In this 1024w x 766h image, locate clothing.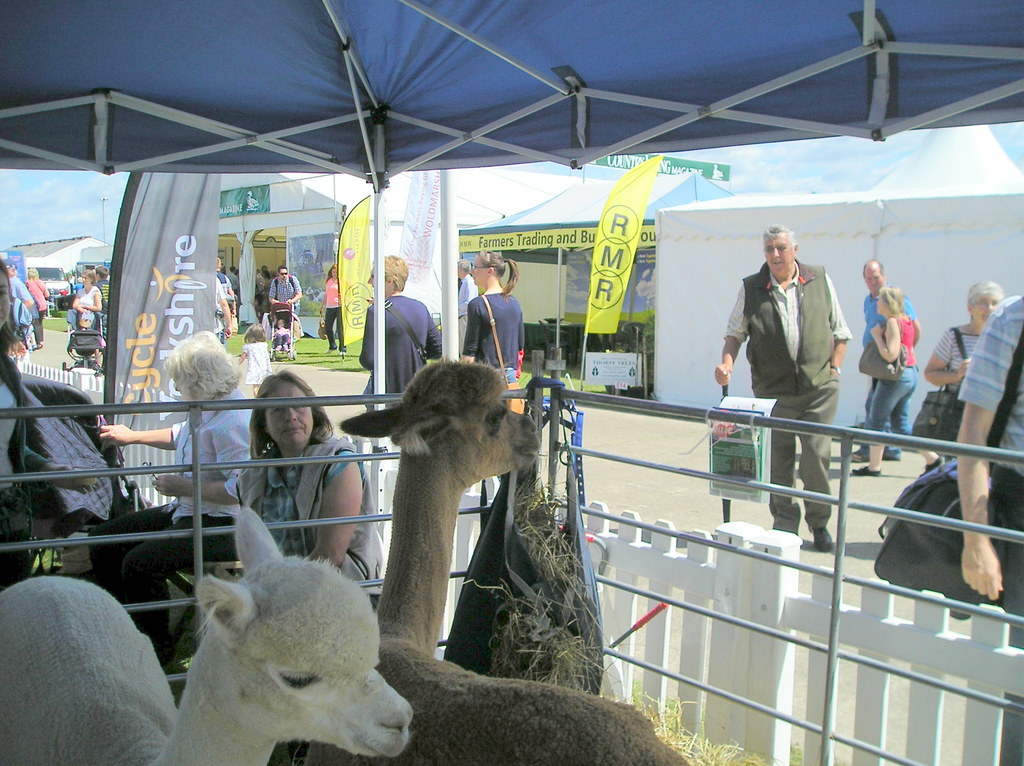
Bounding box: bbox=(216, 271, 232, 299).
